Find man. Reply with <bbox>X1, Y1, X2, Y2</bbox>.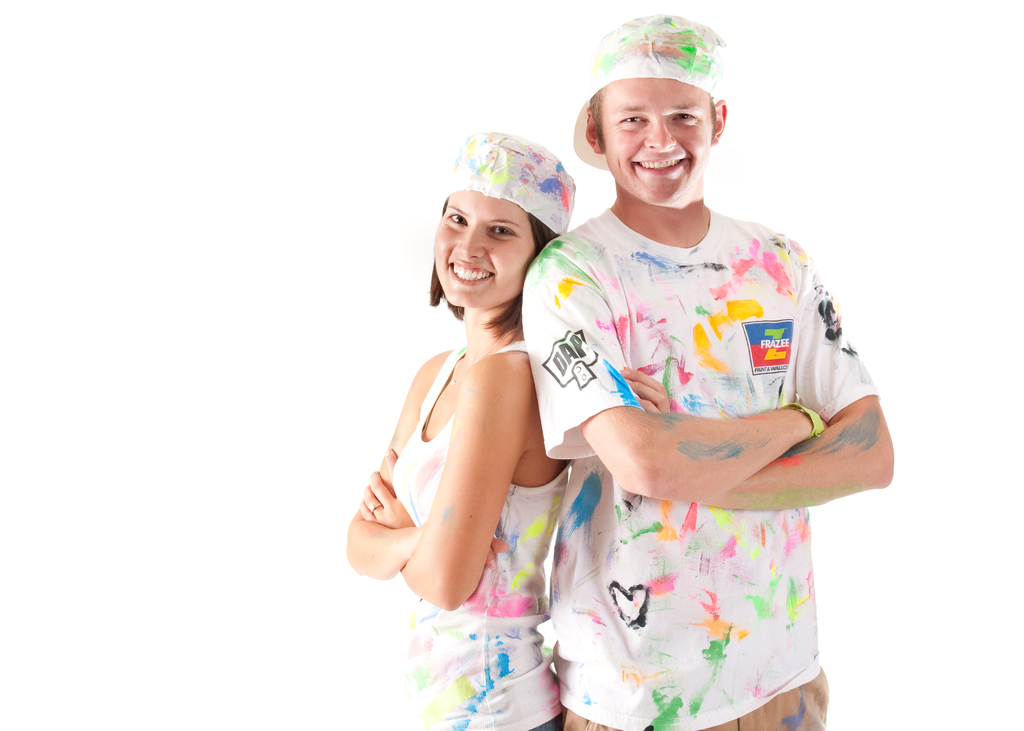
<bbox>488, 36, 882, 730</bbox>.
